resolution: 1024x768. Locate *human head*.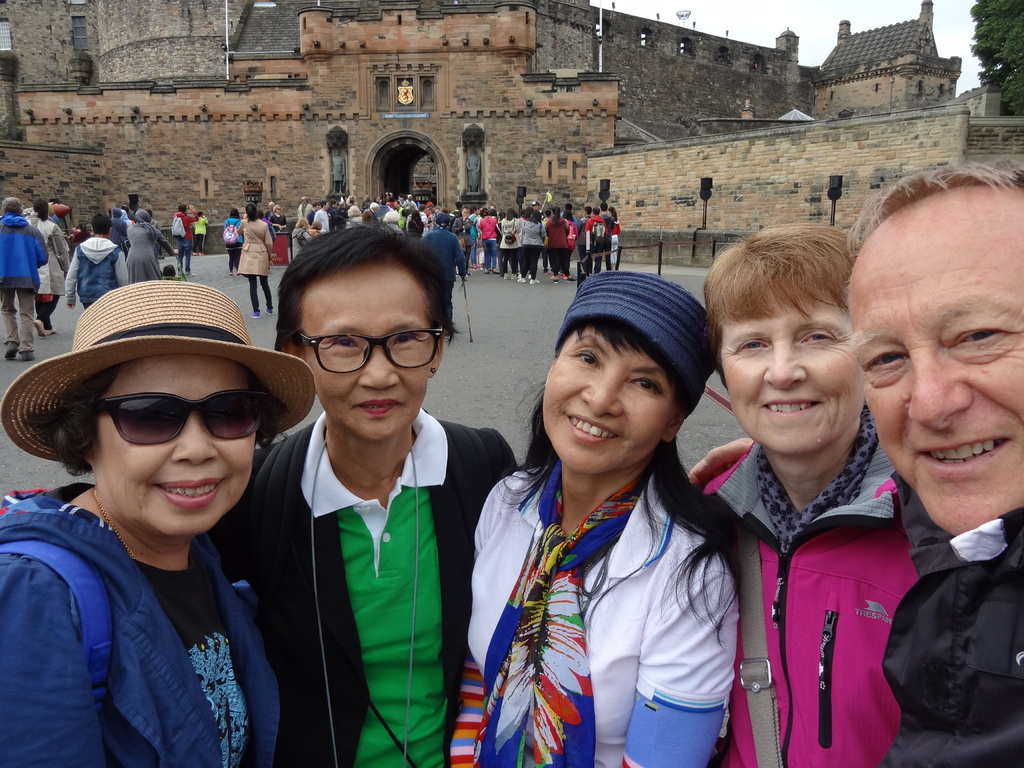
locate(461, 208, 470, 225).
